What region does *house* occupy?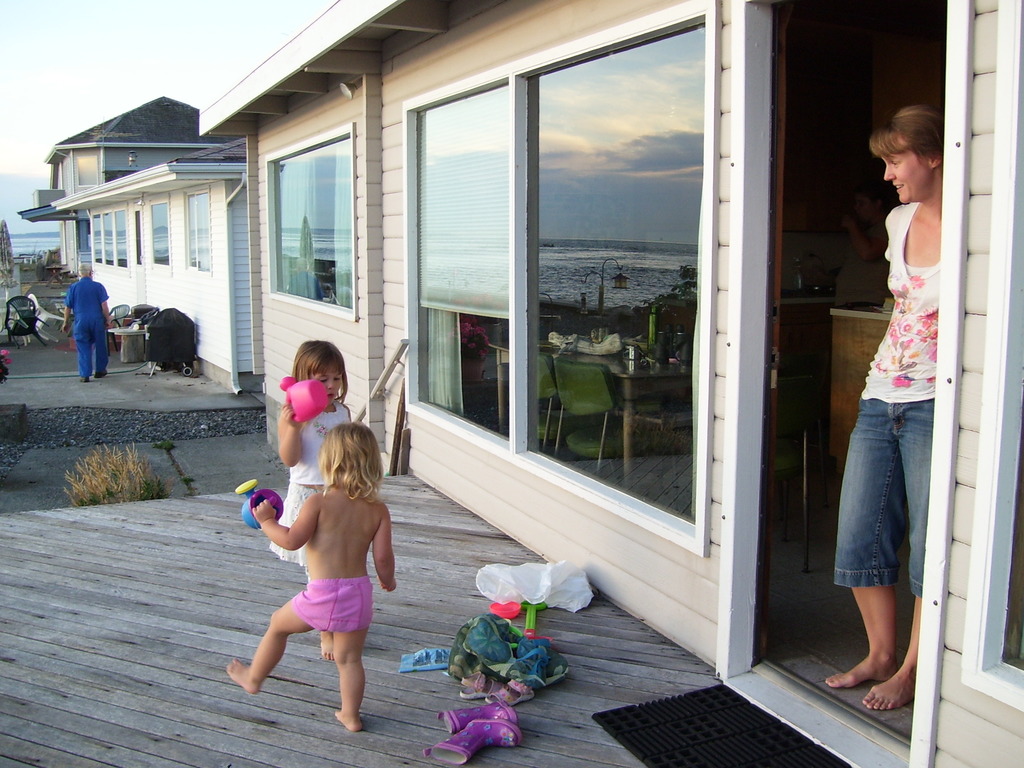
50, 134, 264, 392.
